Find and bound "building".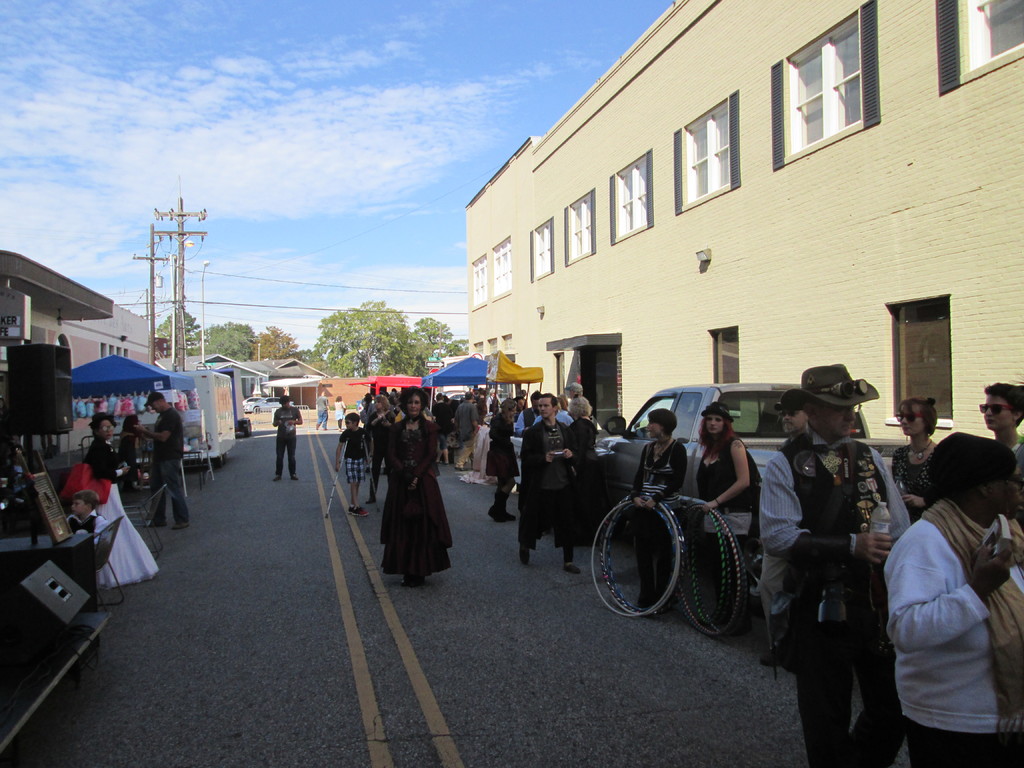
Bound: {"left": 151, "top": 352, "right": 328, "bottom": 421}.
